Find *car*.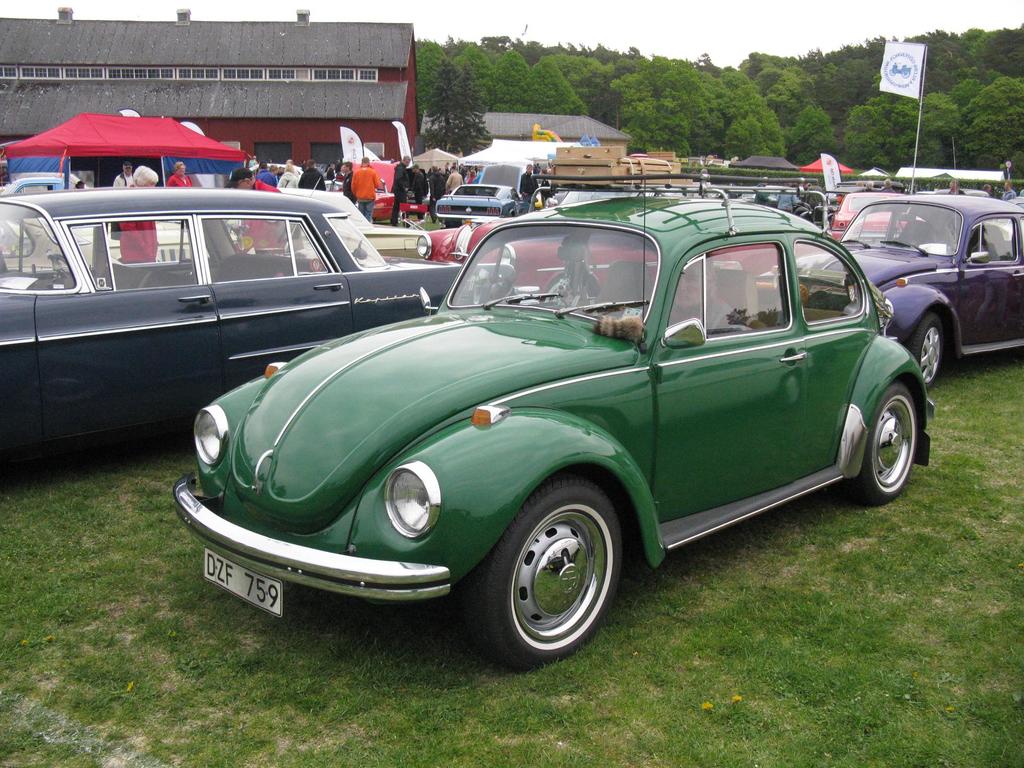
<box>407,208,831,306</box>.
